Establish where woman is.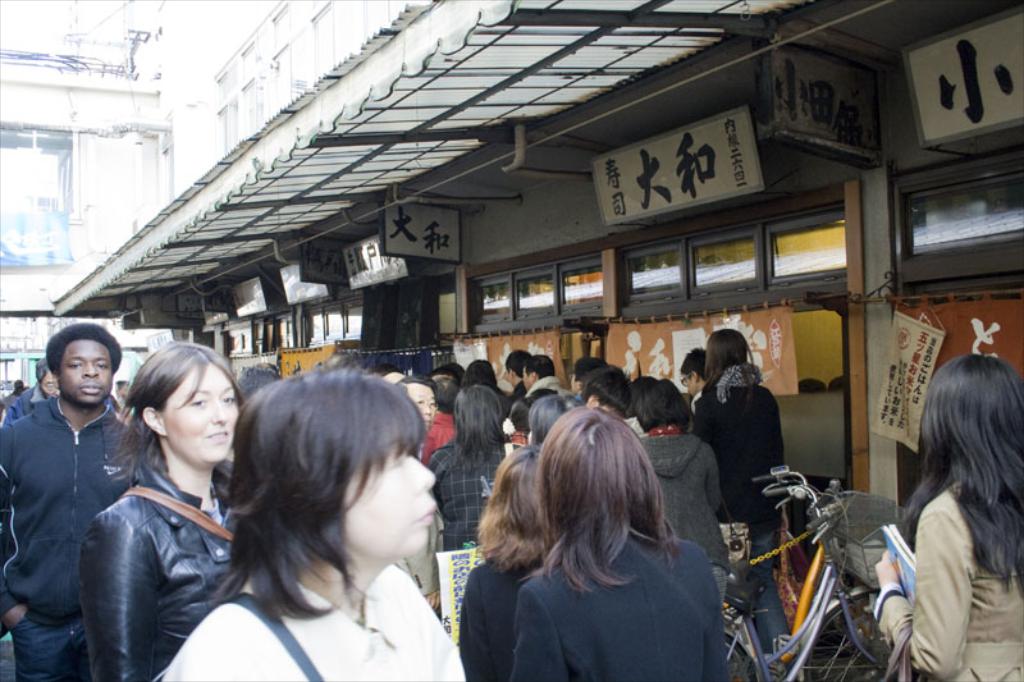
Established at {"x1": 416, "y1": 386, "x2": 516, "y2": 551}.
